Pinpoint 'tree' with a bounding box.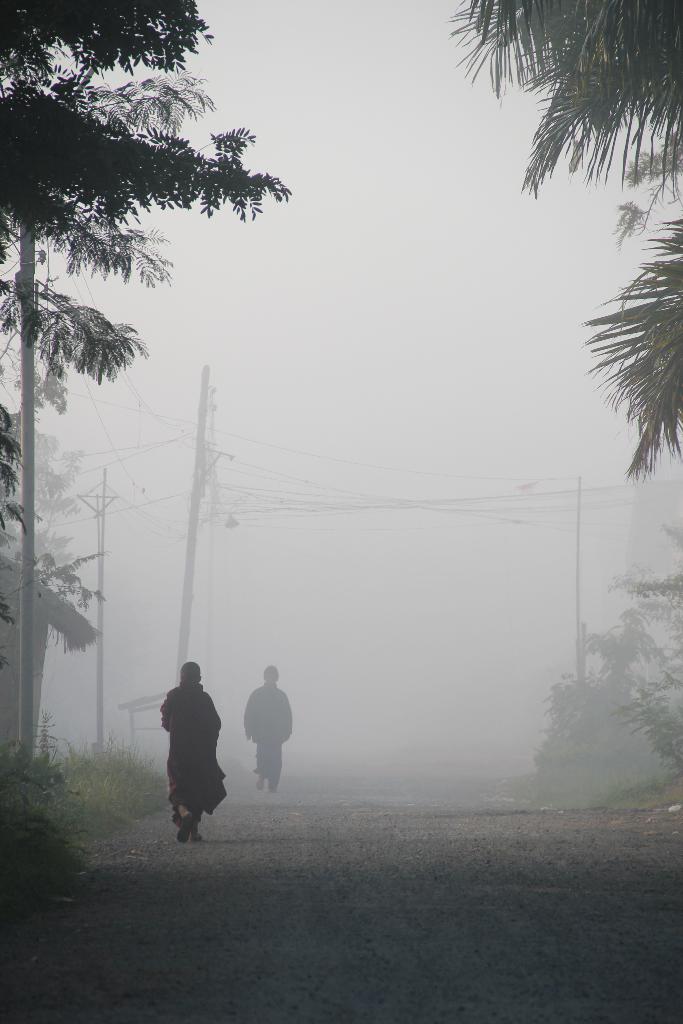
<region>0, 0, 292, 665</region>.
